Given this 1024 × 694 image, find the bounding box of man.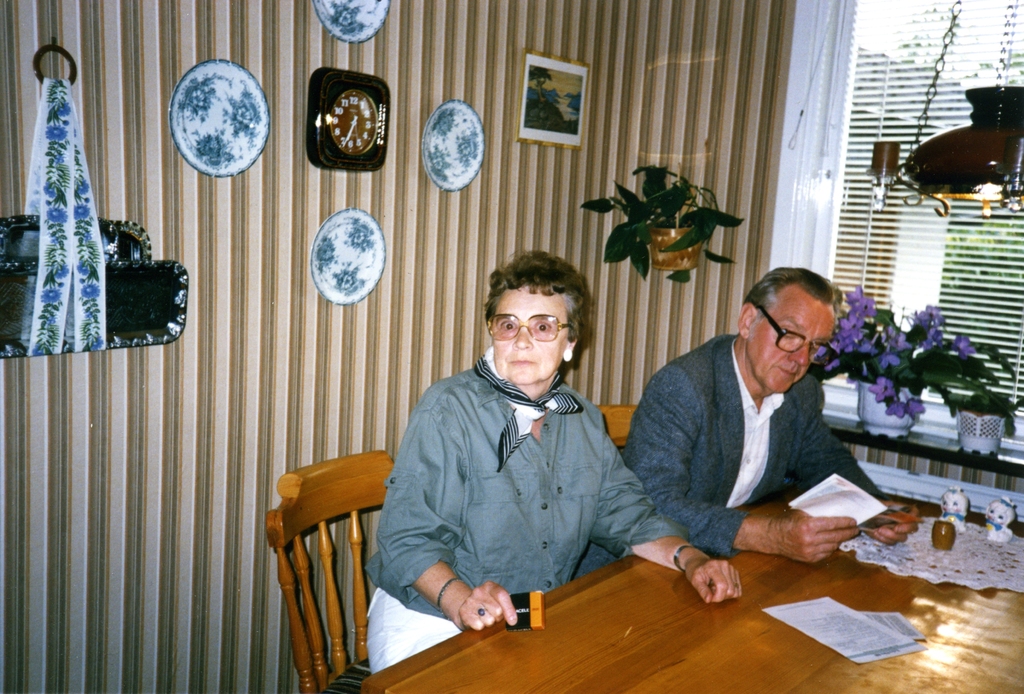
[left=620, top=268, right=916, bottom=564].
